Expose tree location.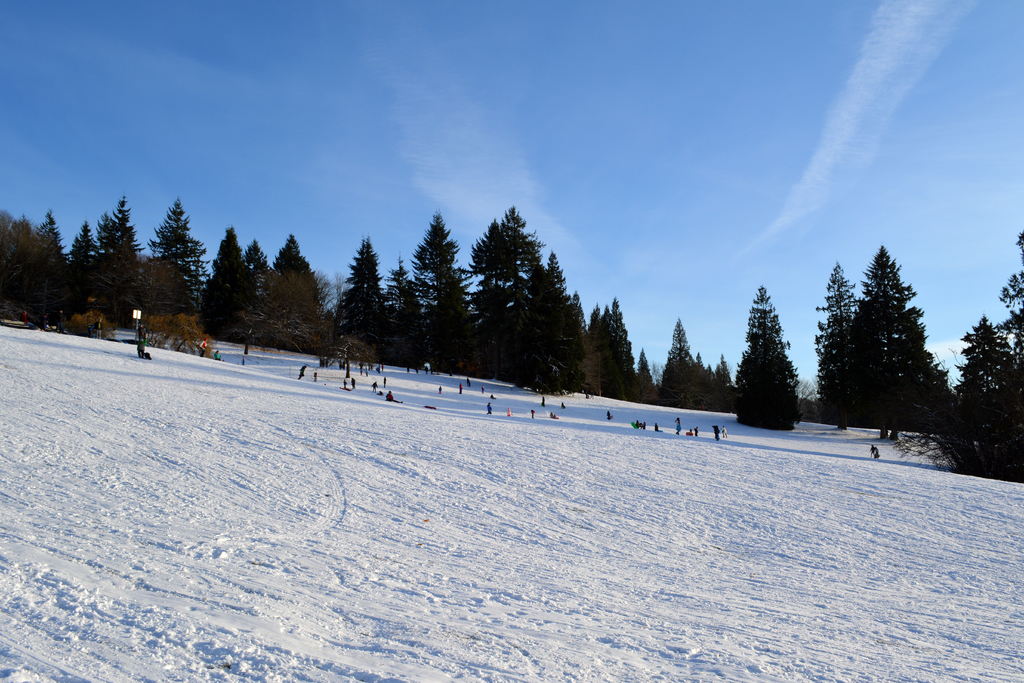
Exposed at (left=463, top=202, right=541, bottom=399).
